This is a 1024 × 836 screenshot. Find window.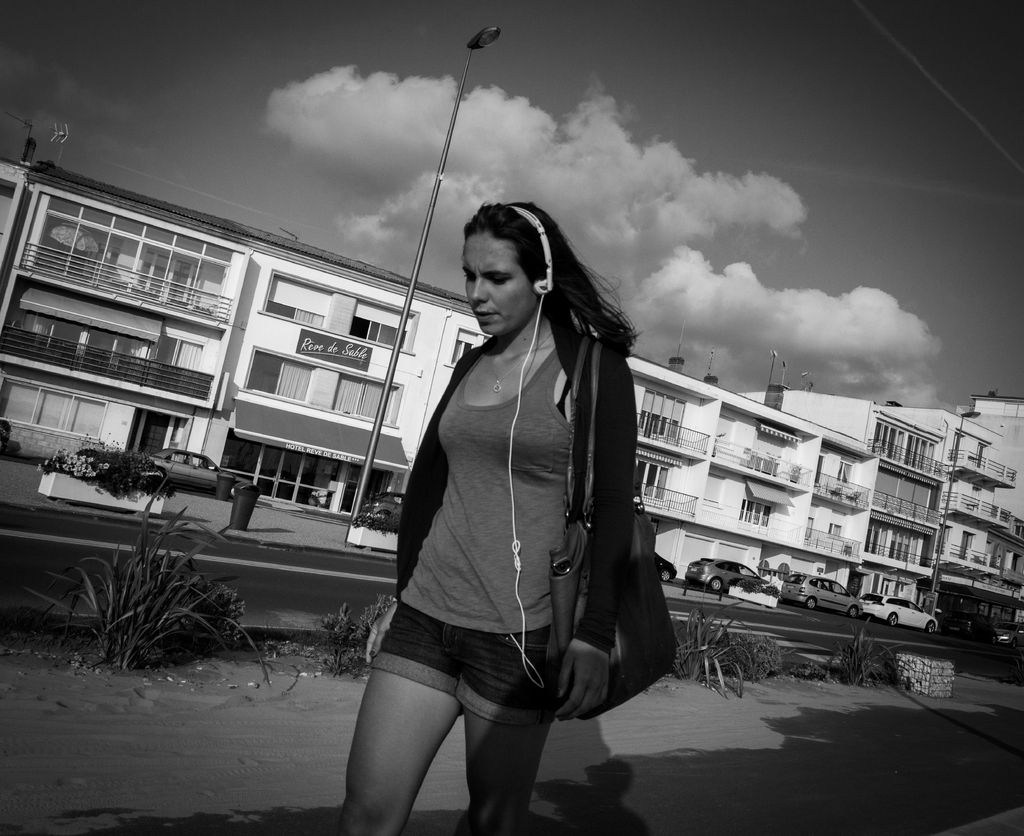
Bounding box: [x1=449, y1=329, x2=486, y2=363].
